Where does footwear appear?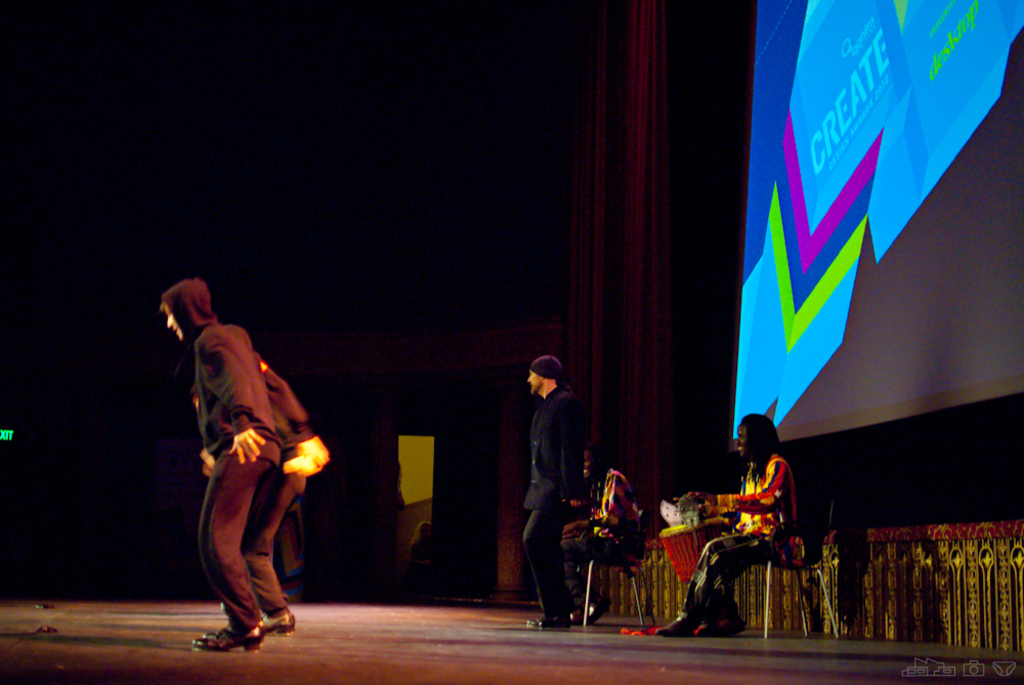
Appears at [702,619,746,639].
